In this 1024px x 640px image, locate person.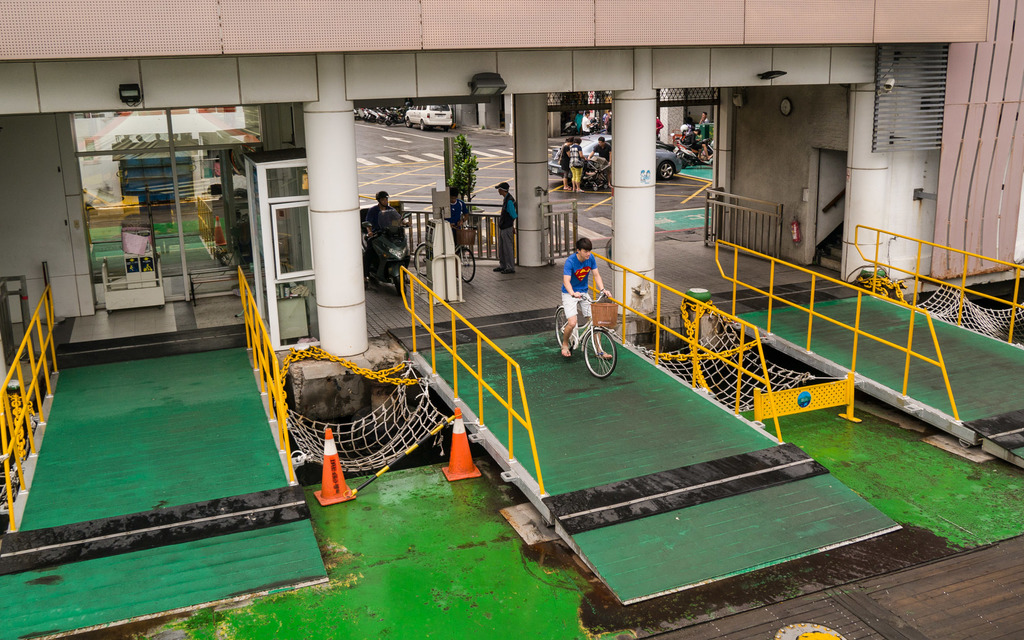
Bounding box: (558, 238, 613, 362).
